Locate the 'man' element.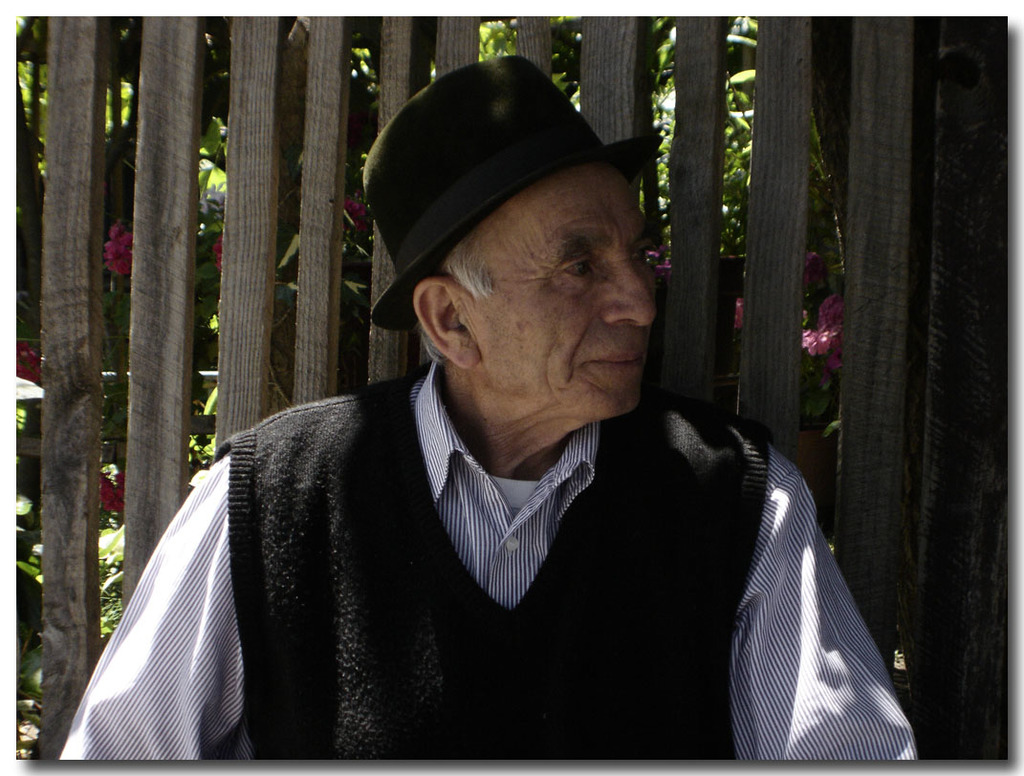
Element bbox: (92,82,894,775).
